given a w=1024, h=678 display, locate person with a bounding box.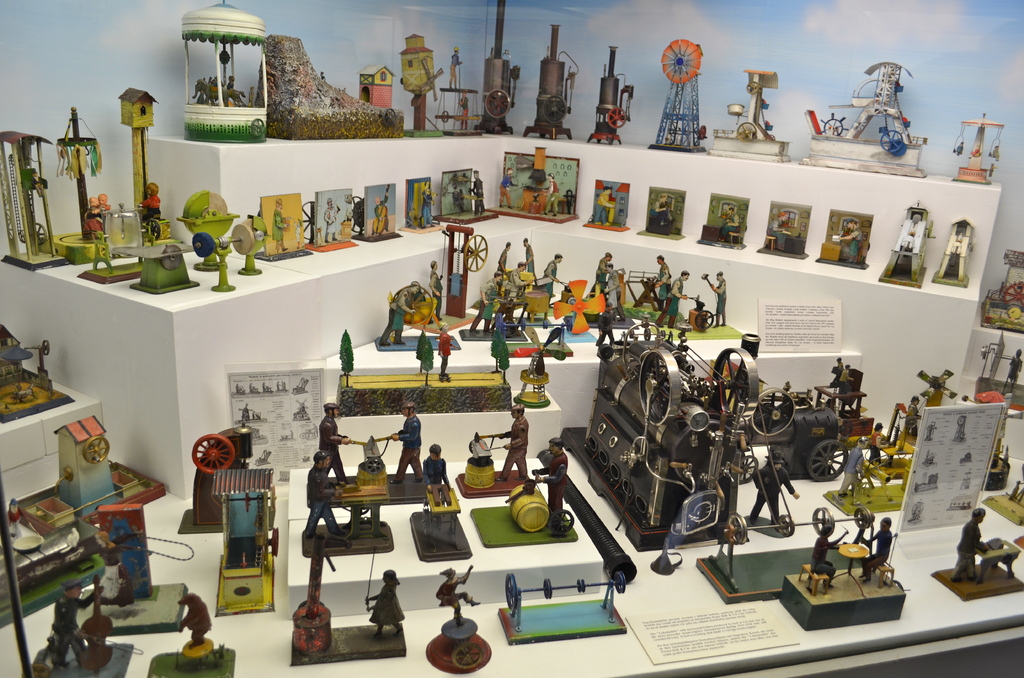
Located: (x1=836, y1=361, x2=854, y2=398).
